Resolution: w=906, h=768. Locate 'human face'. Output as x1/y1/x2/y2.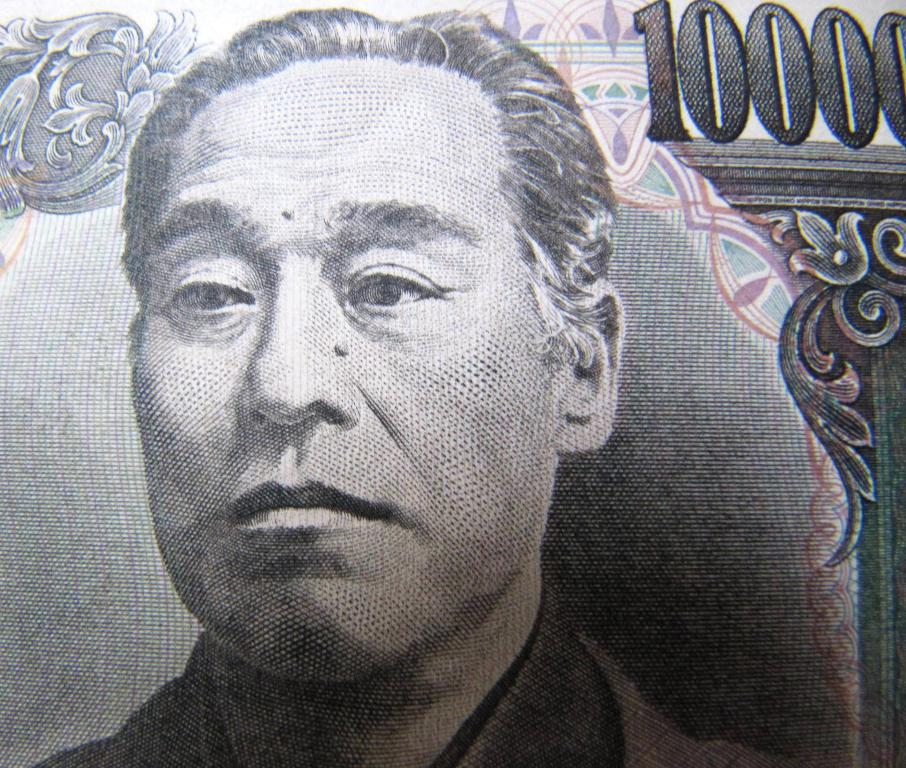
131/59/552/679.
